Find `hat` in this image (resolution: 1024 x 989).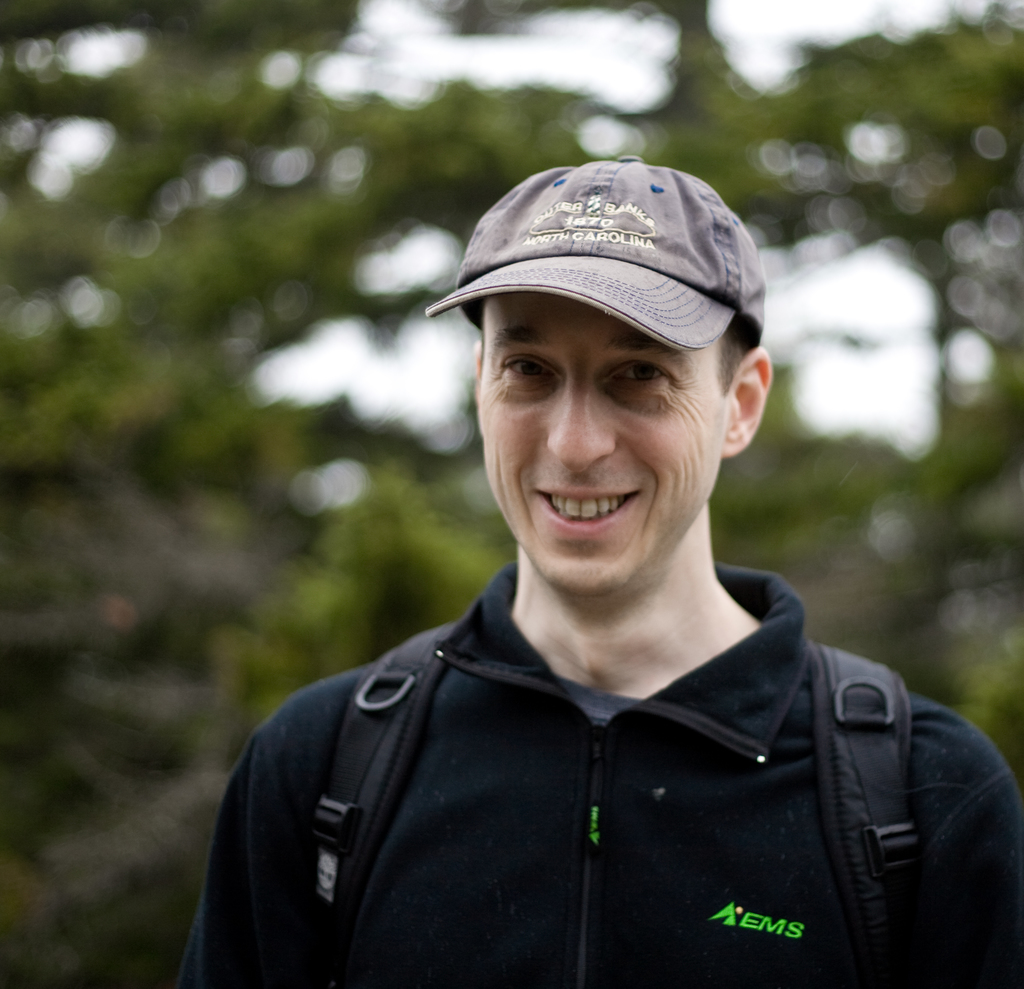
<region>426, 155, 760, 356</region>.
